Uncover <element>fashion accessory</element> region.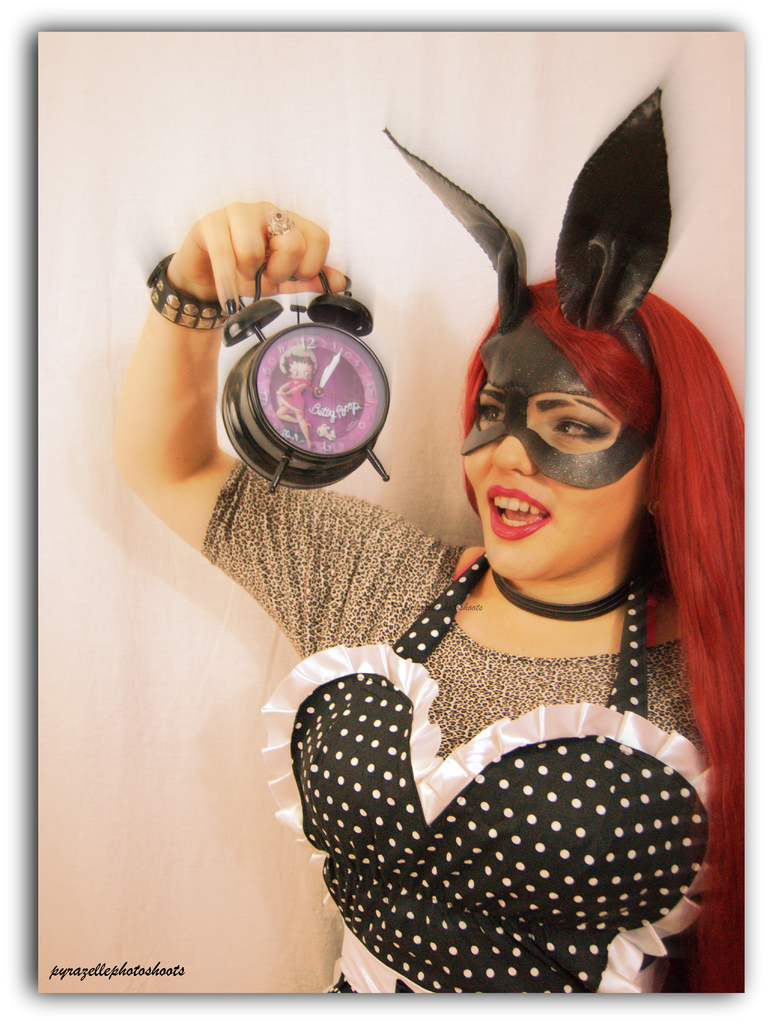
Uncovered: bbox=(226, 301, 237, 316).
